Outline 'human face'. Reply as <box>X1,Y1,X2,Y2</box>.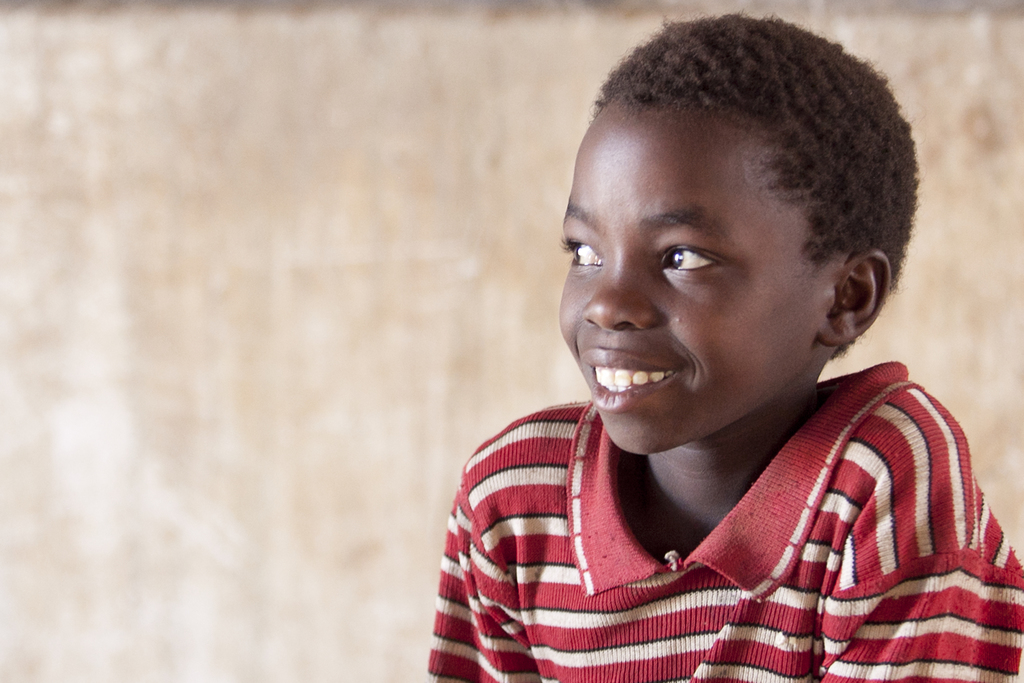
<box>559,105,819,457</box>.
